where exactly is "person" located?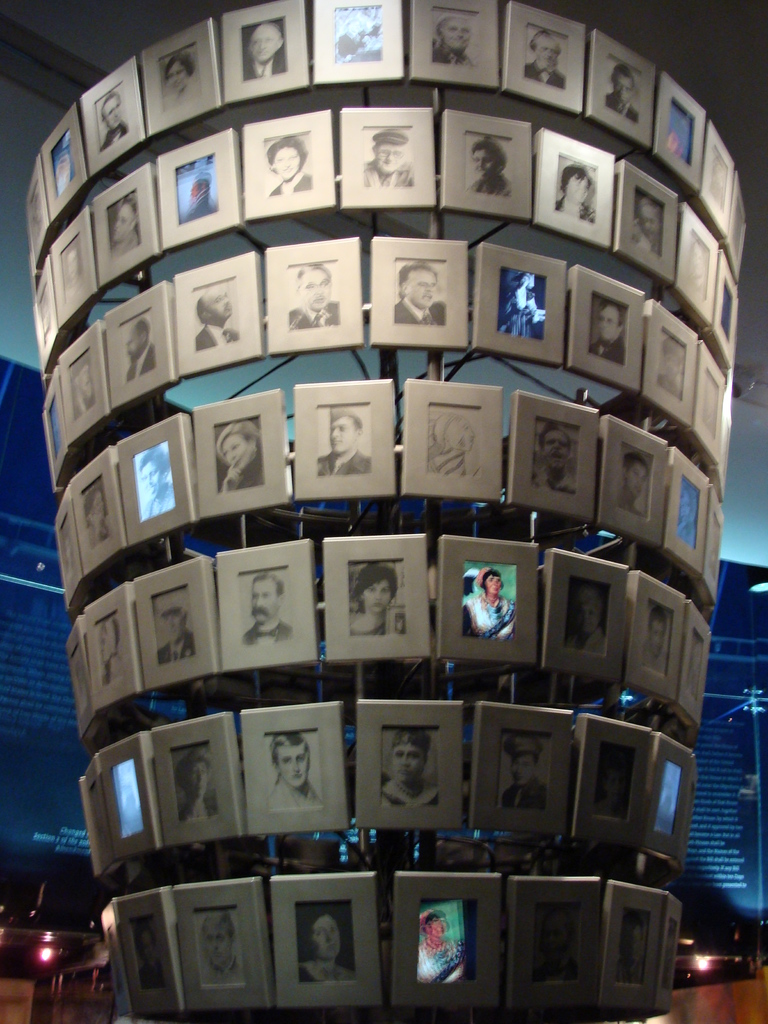
Its bounding box is 361, 129, 413, 191.
